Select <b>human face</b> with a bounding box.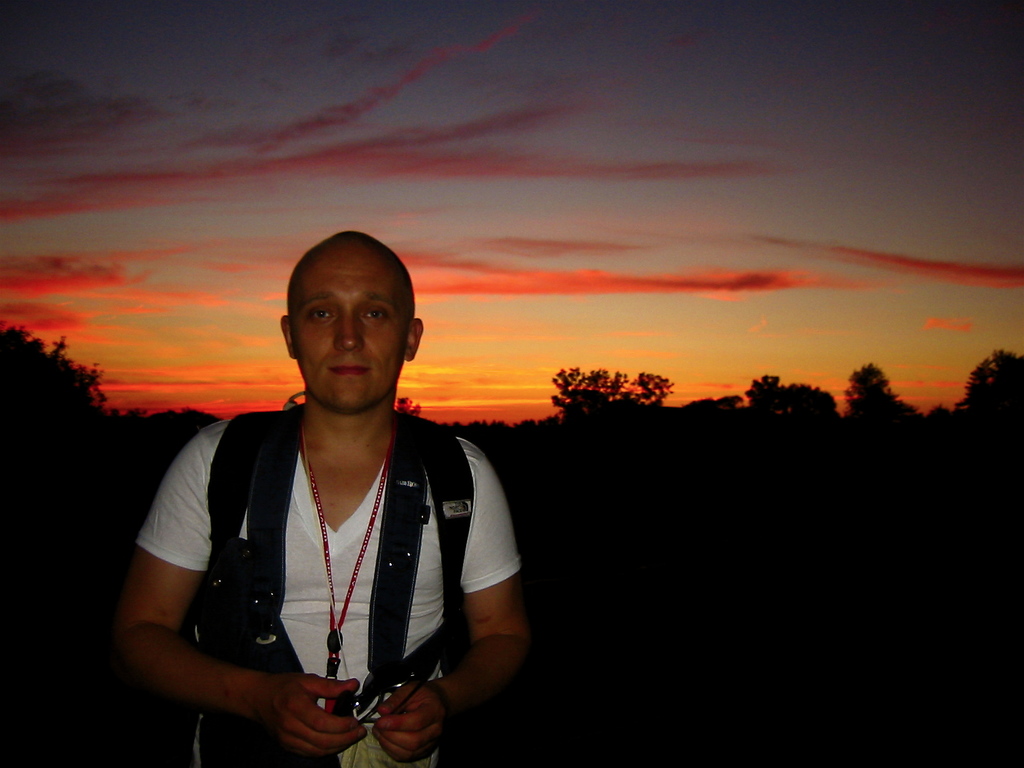
{"x1": 293, "y1": 257, "x2": 408, "y2": 420}.
